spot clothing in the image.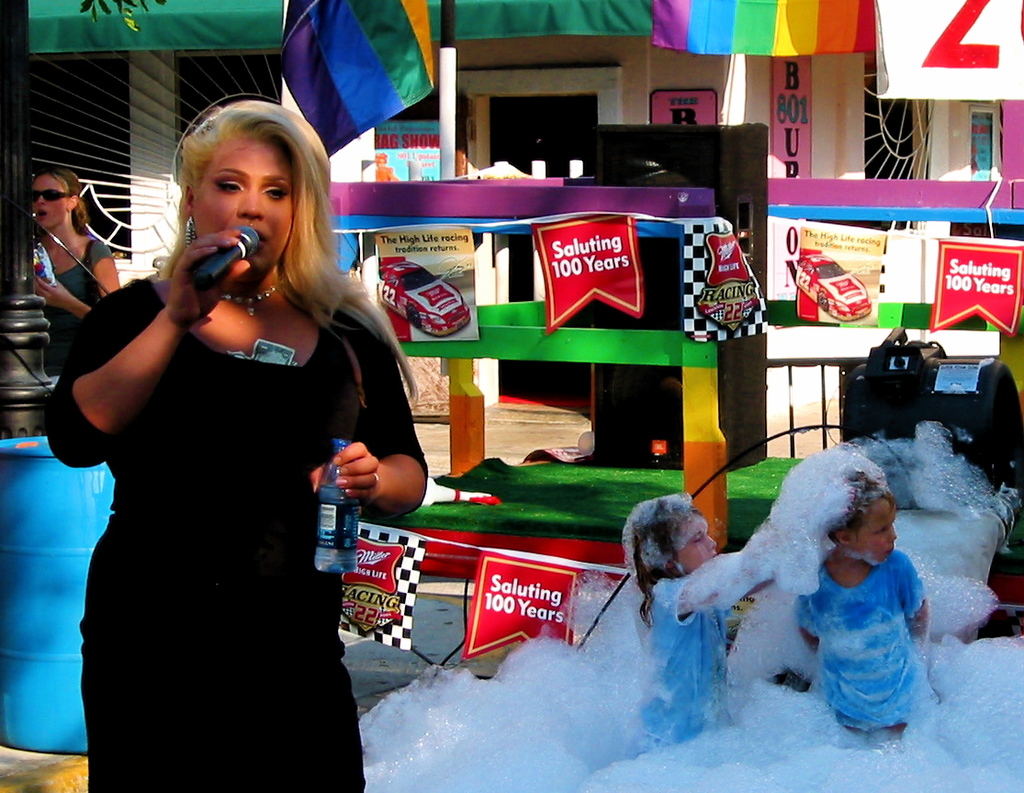
clothing found at (x1=793, y1=542, x2=925, y2=730).
